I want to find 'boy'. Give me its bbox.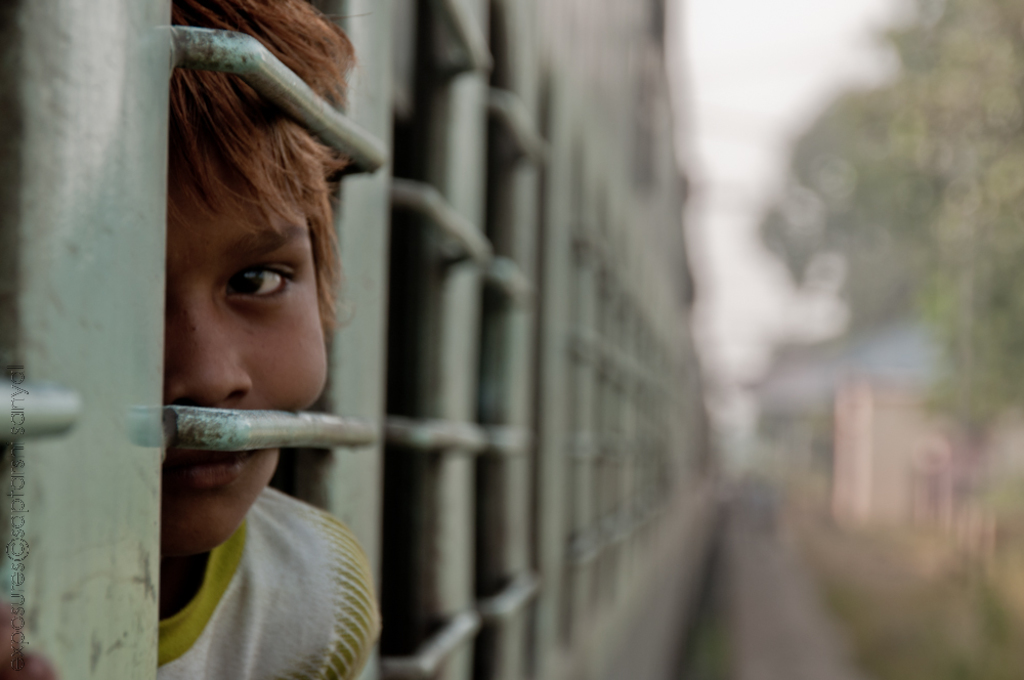
(155, 0, 380, 679).
